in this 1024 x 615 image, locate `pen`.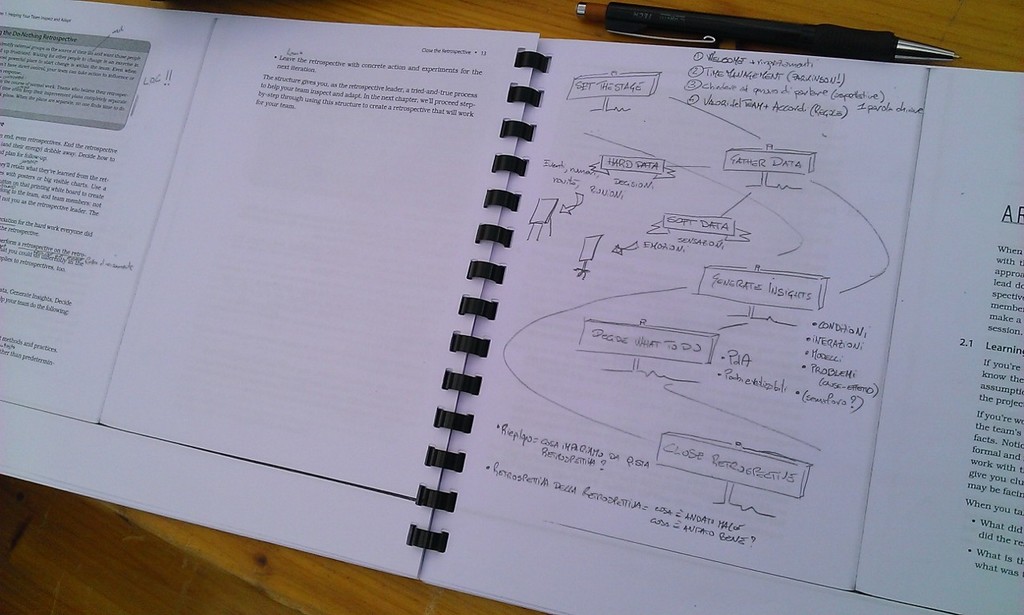
Bounding box: bbox=[578, 0, 962, 63].
